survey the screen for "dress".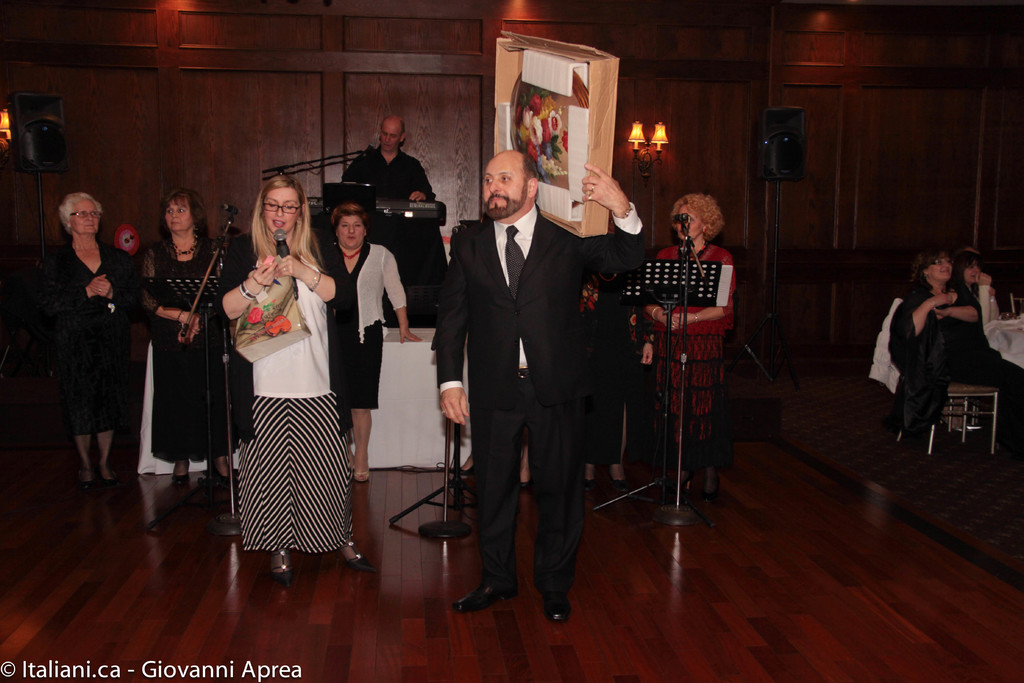
Survey found: box=[326, 242, 384, 408].
